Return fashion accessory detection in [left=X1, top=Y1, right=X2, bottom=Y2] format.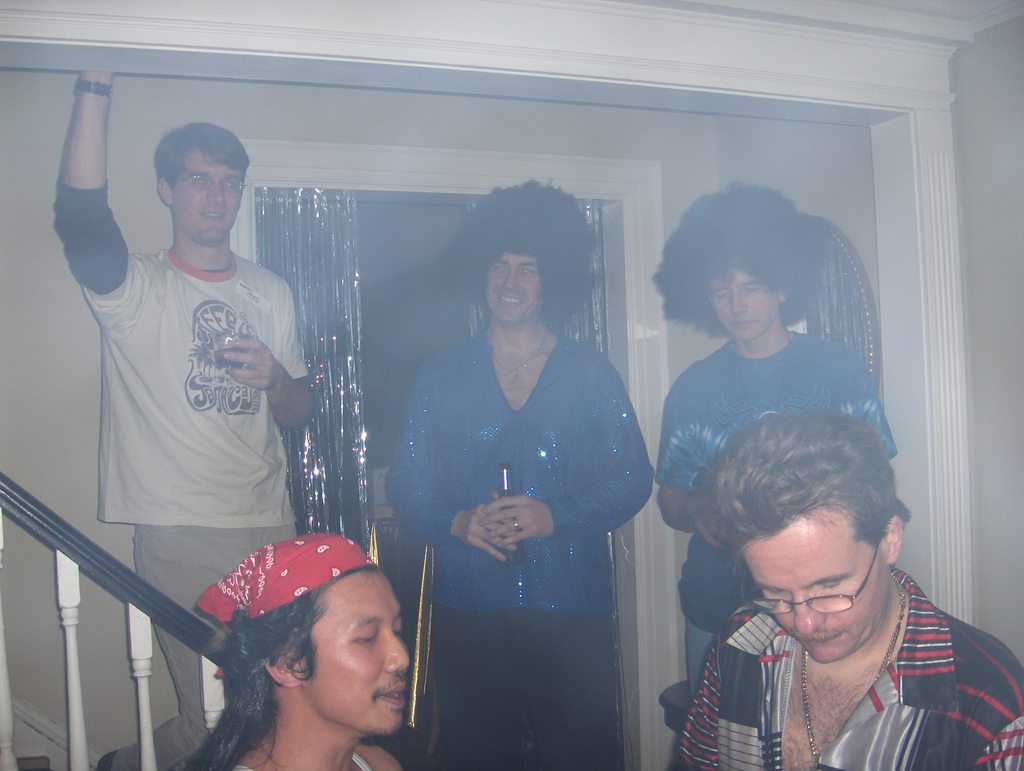
[left=799, top=586, right=907, bottom=758].
